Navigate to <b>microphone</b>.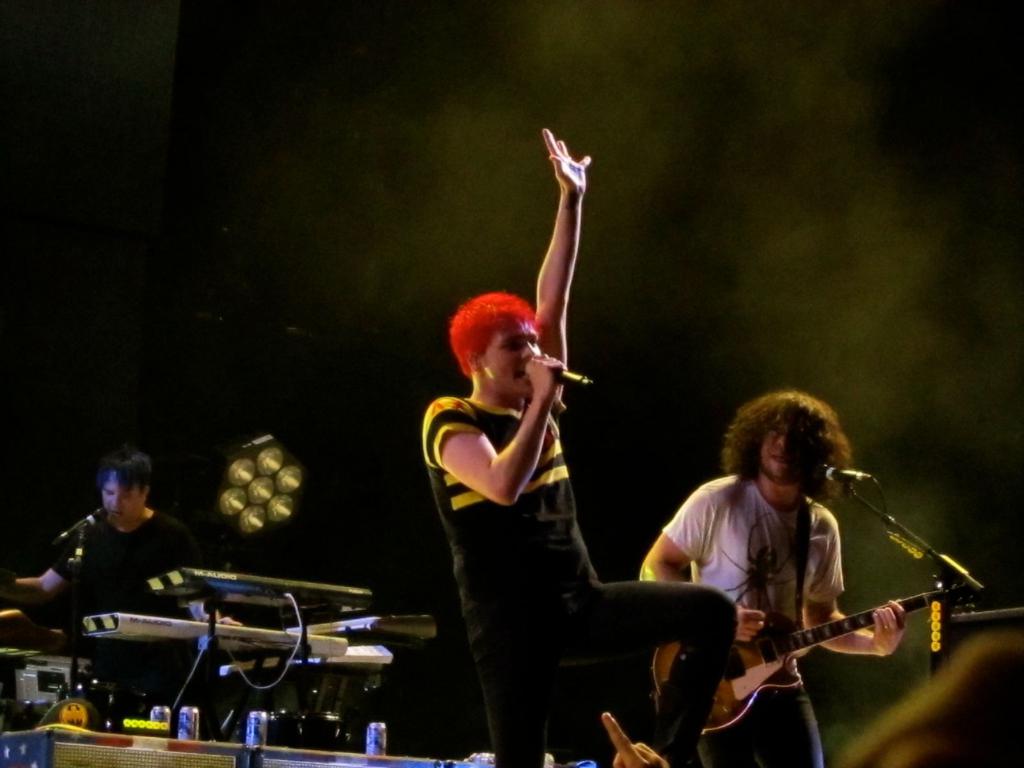
Navigation target: box(520, 349, 604, 396).
